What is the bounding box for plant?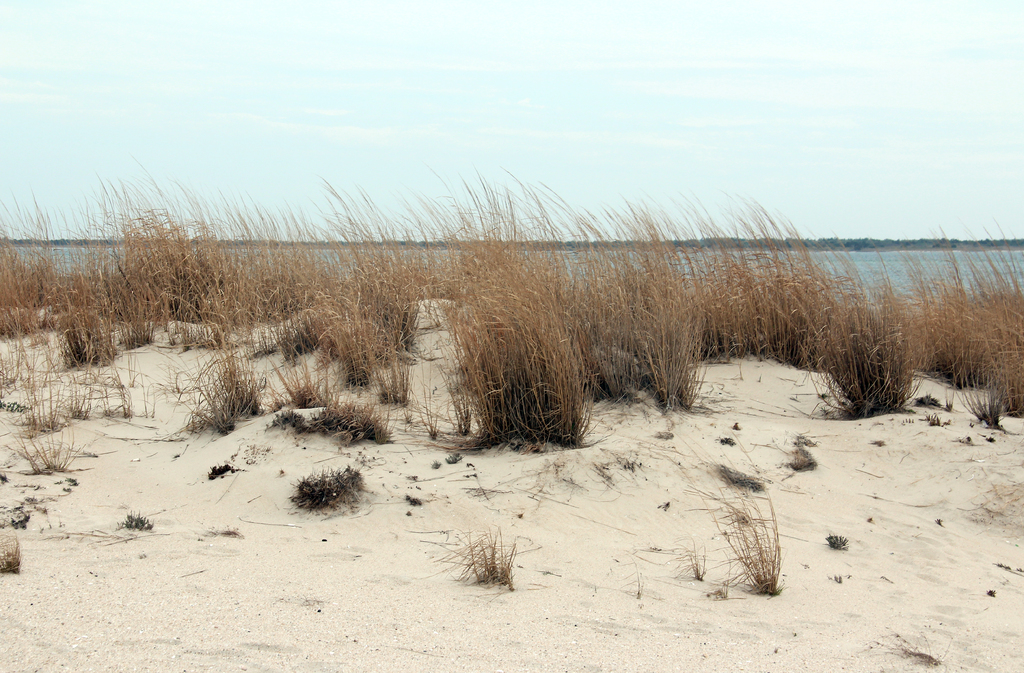
(left=892, top=638, right=942, bottom=672).
